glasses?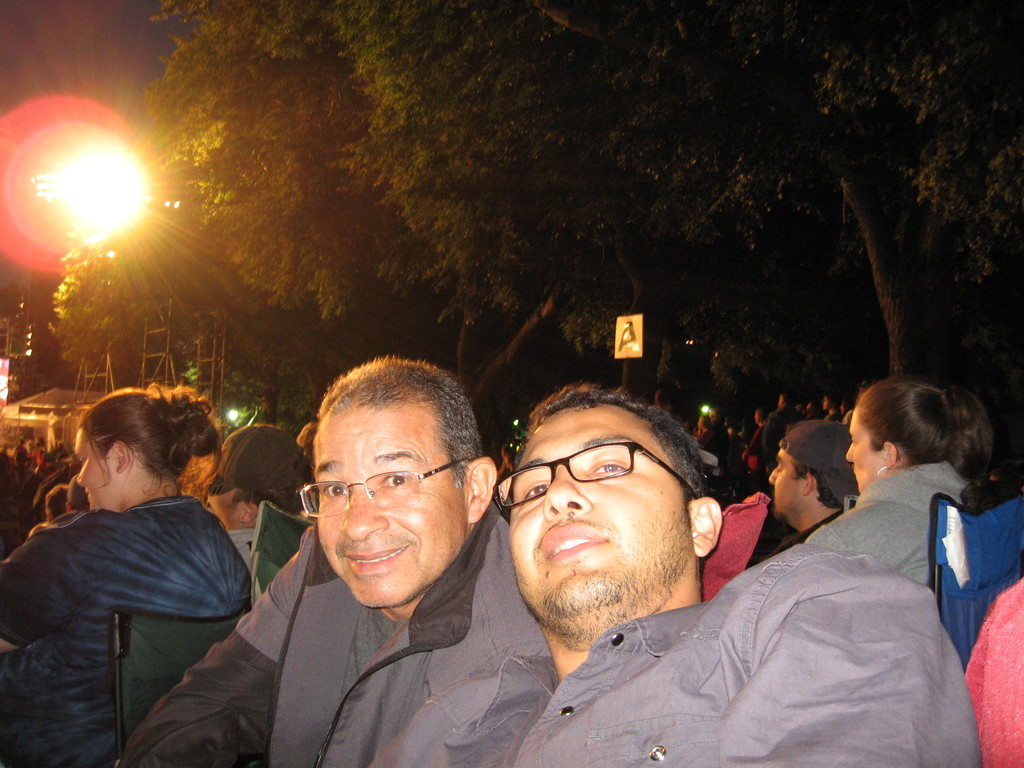
<region>491, 440, 700, 524</region>
